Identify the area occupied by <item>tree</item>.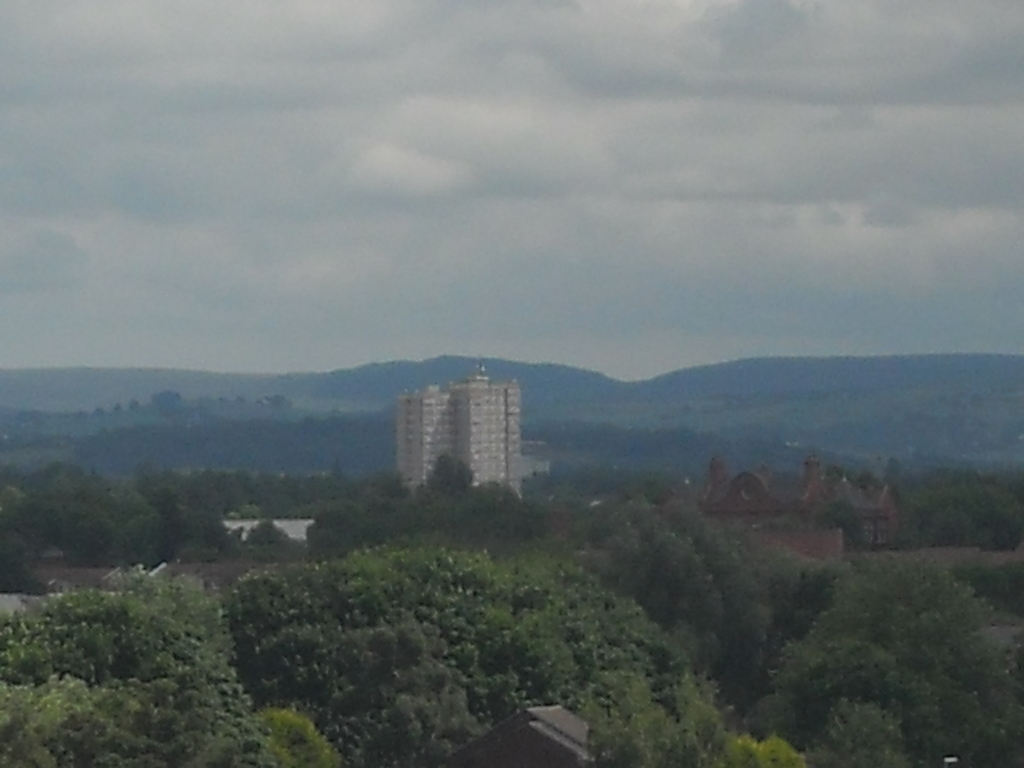
Area: pyautogui.locateOnScreen(575, 495, 774, 685).
